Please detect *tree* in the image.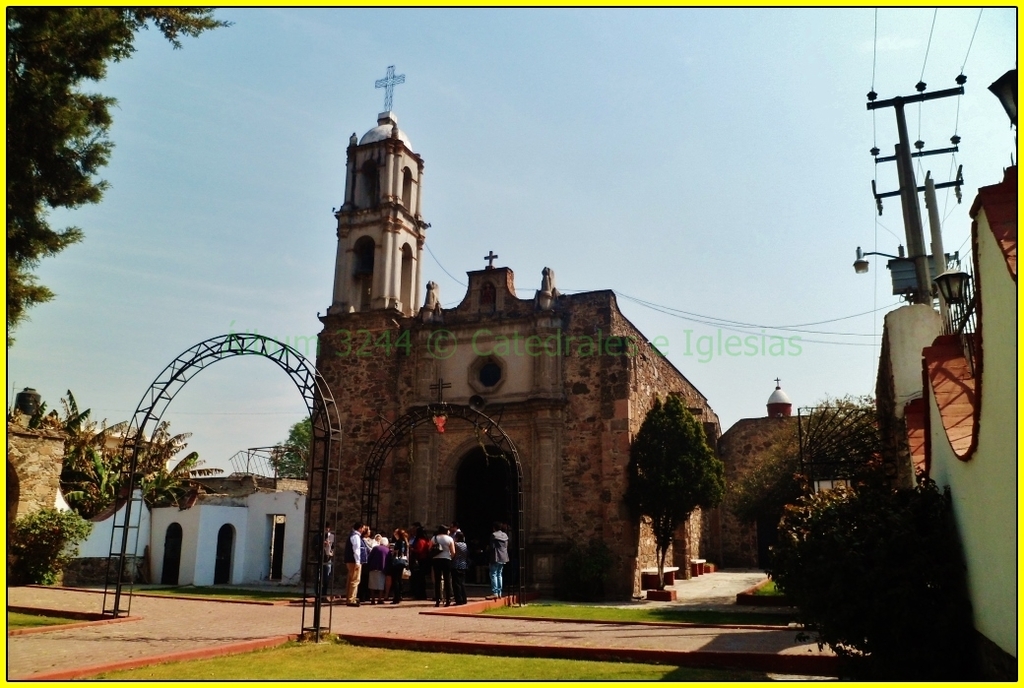
[5, 6, 236, 342].
